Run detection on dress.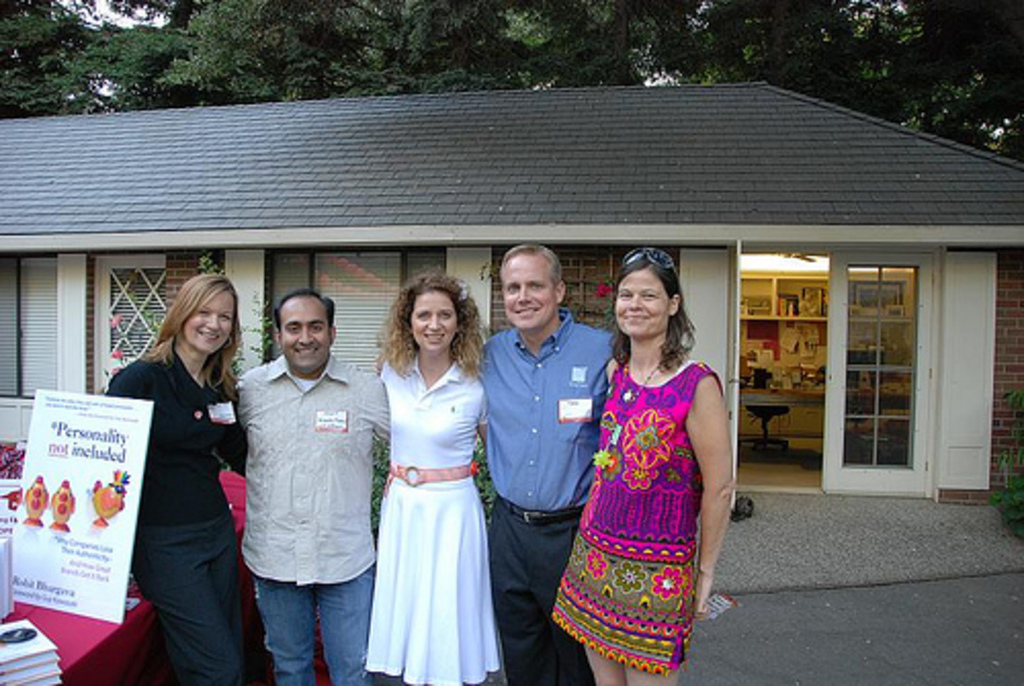
Result: BBox(551, 360, 723, 678).
